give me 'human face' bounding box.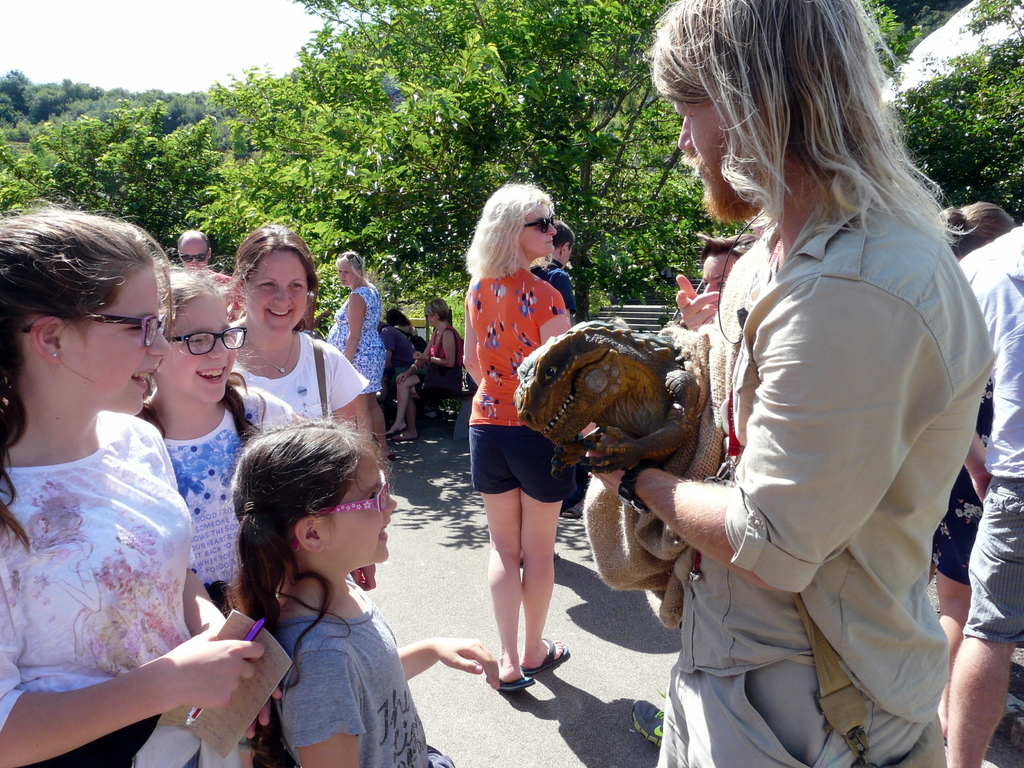
box=[243, 253, 307, 335].
